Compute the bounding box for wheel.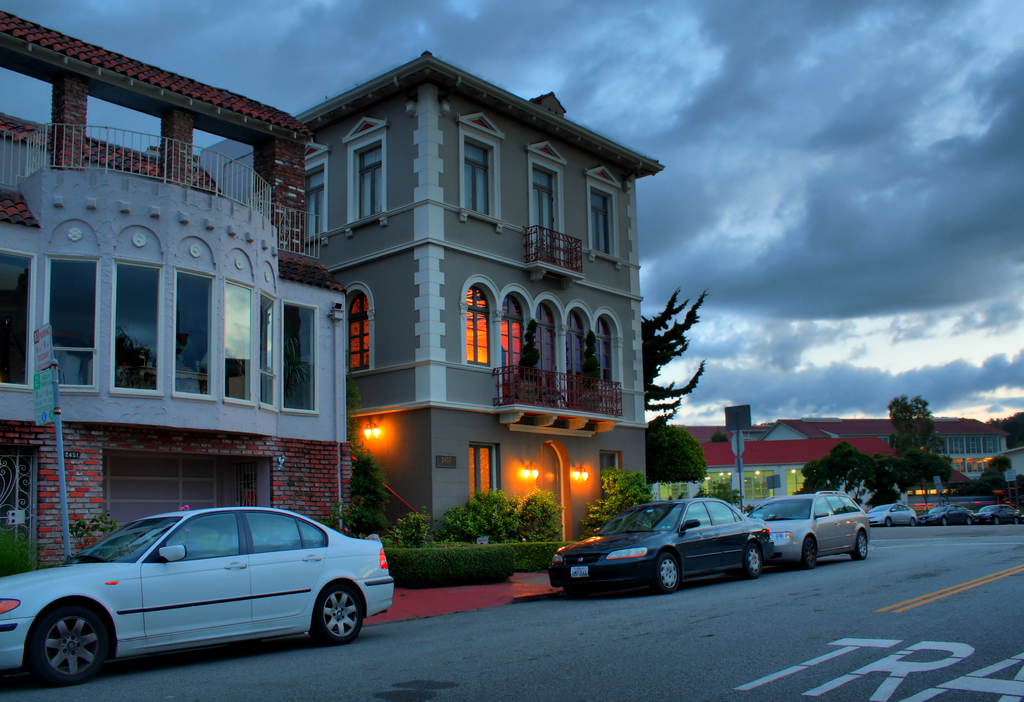
1014,515,1021,525.
